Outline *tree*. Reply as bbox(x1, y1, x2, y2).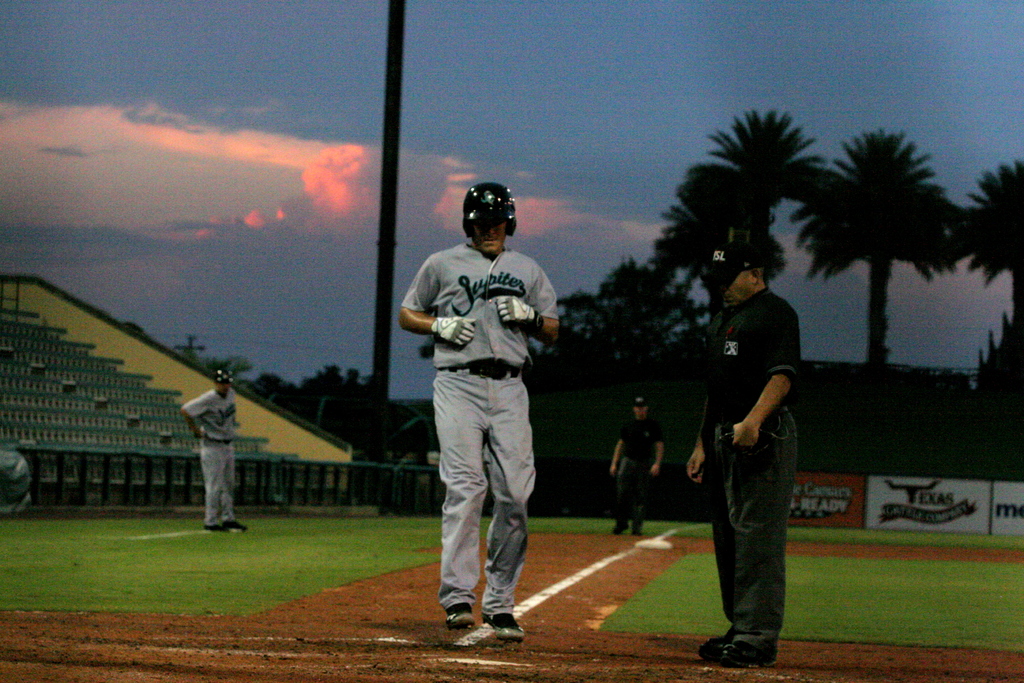
bbox(784, 129, 976, 472).
